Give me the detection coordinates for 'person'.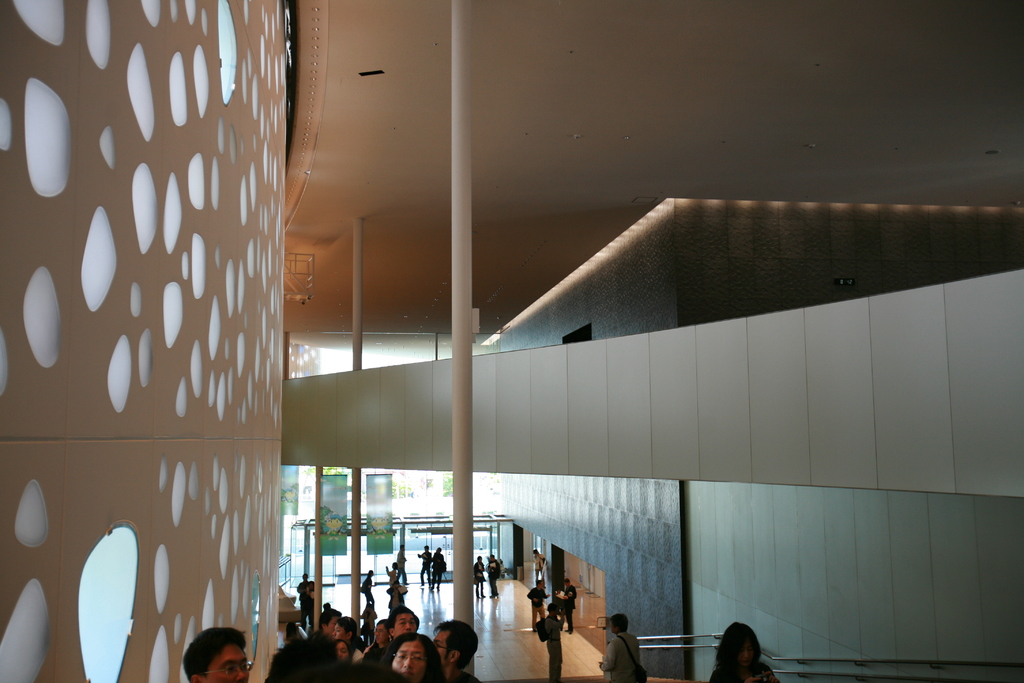
<box>360,570,378,609</box>.
